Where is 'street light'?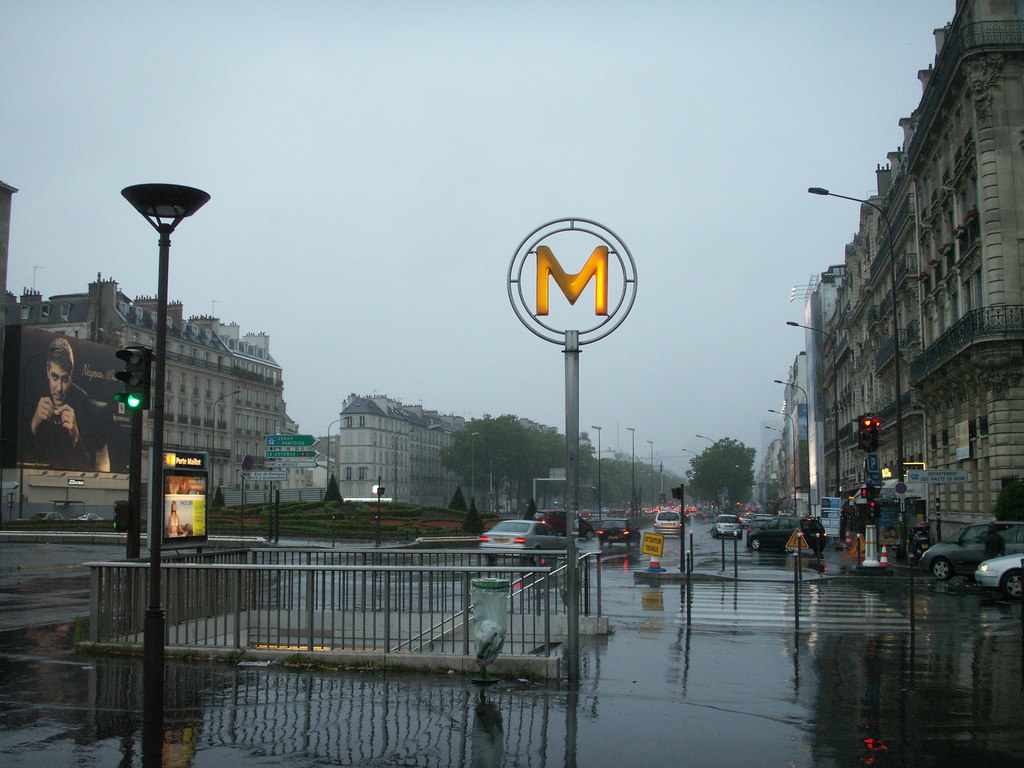
pyautogui.locateOnScreen(692, 433, 718, 449).
